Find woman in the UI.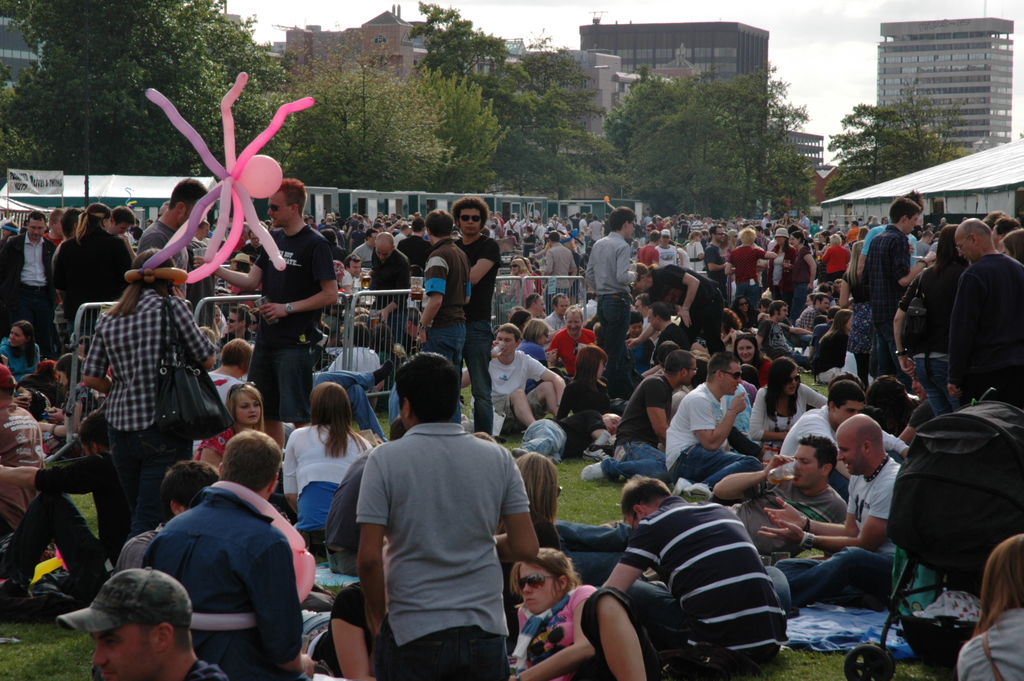
UI element at Rect(513, 319, 554, 366).
